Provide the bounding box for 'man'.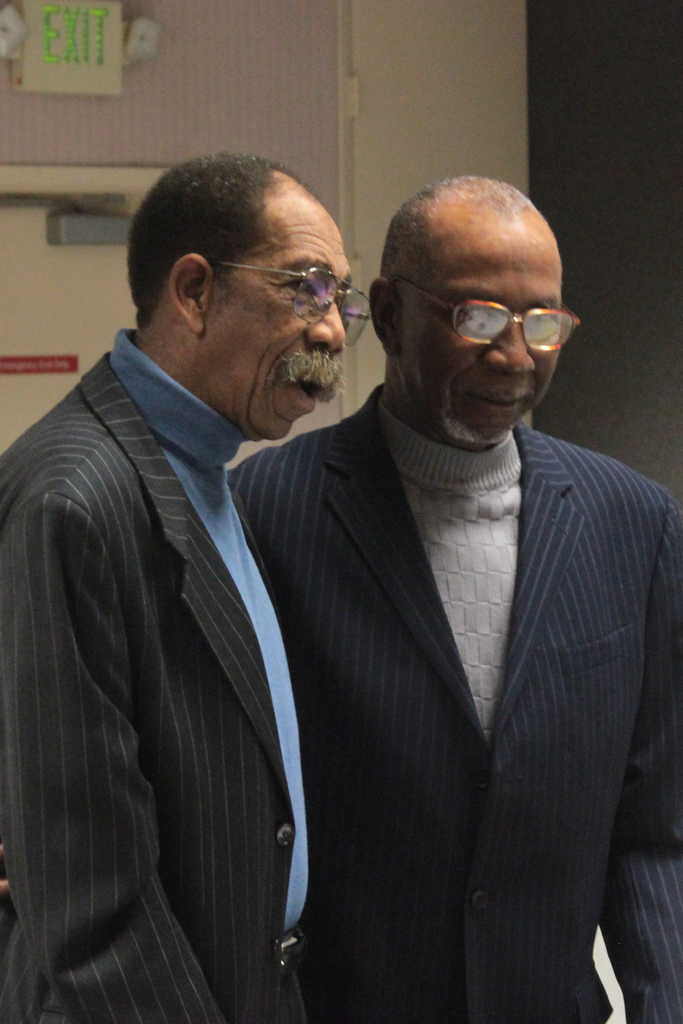
bbox=[0, 151, 372, 1023].
